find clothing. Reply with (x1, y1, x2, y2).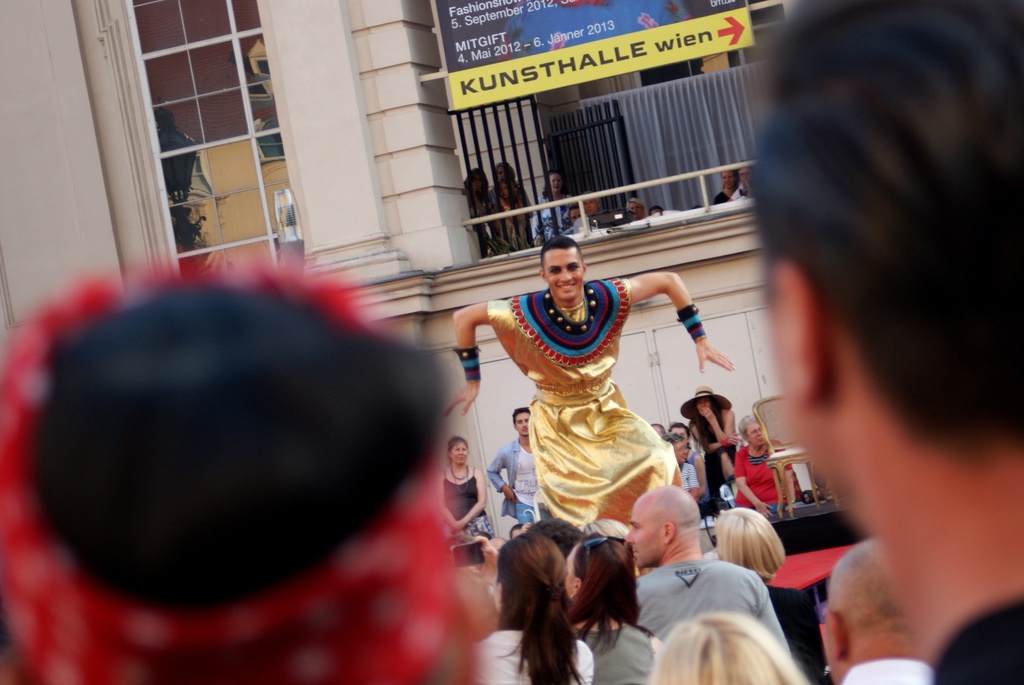
(733, 434, 794, 505).
